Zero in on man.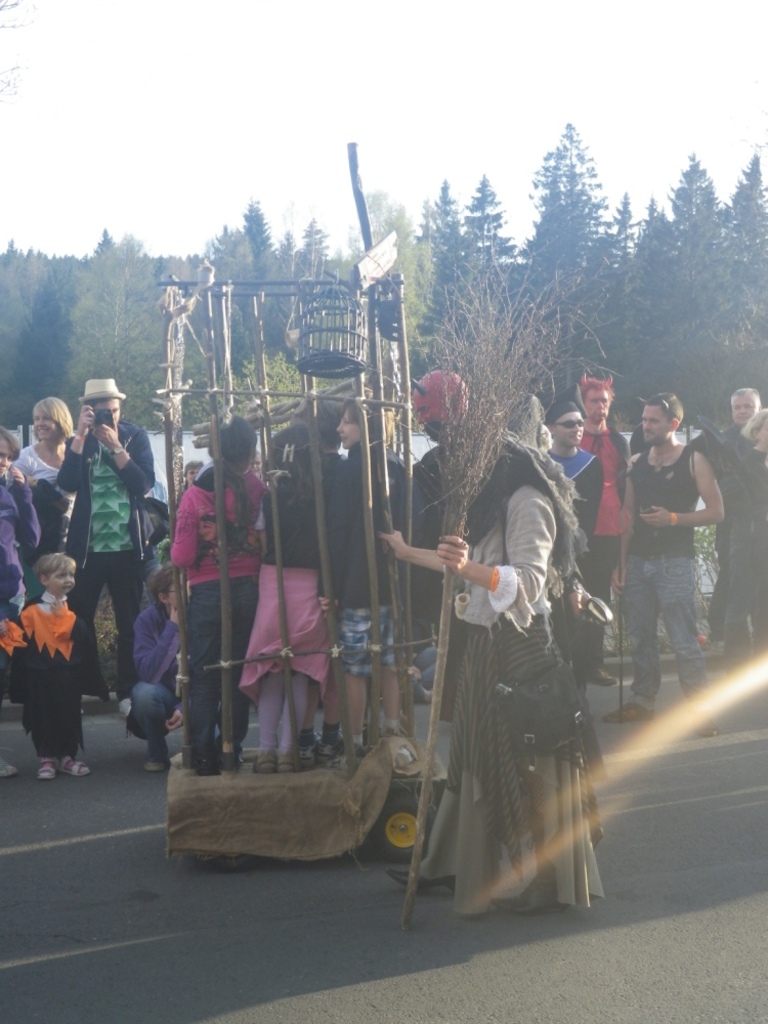
Zeroed in: <bbox>706, 387, 762, 451</bbox>.
